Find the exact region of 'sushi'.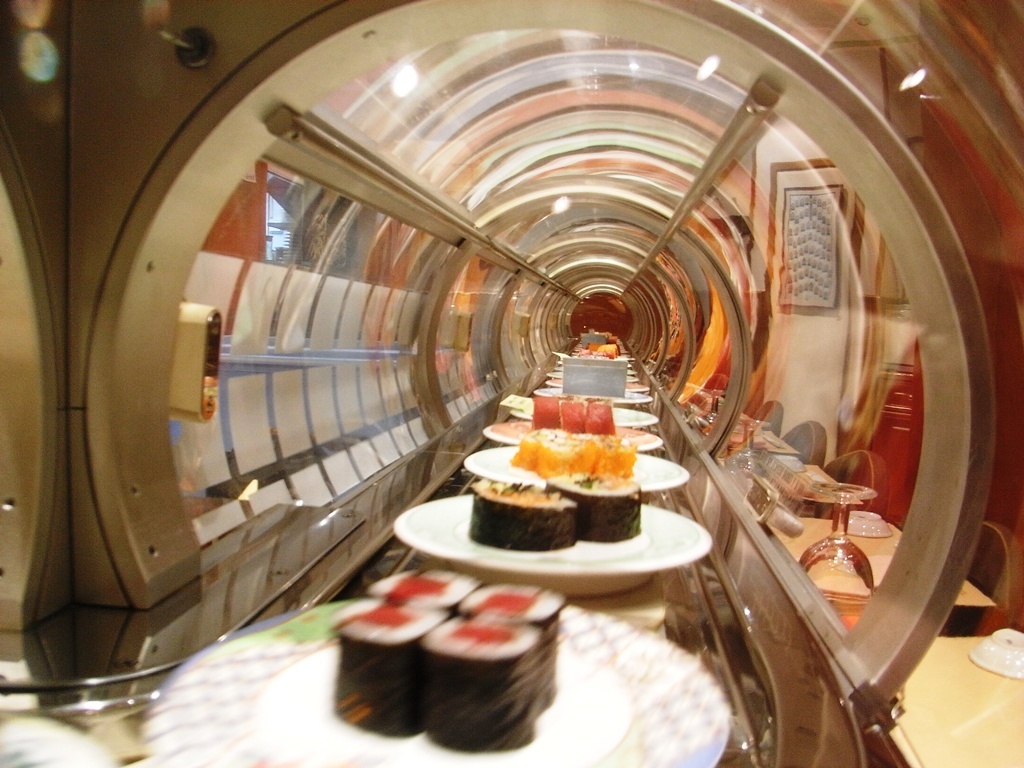
Exact region: bbox=(426, 618, 541, 748).
